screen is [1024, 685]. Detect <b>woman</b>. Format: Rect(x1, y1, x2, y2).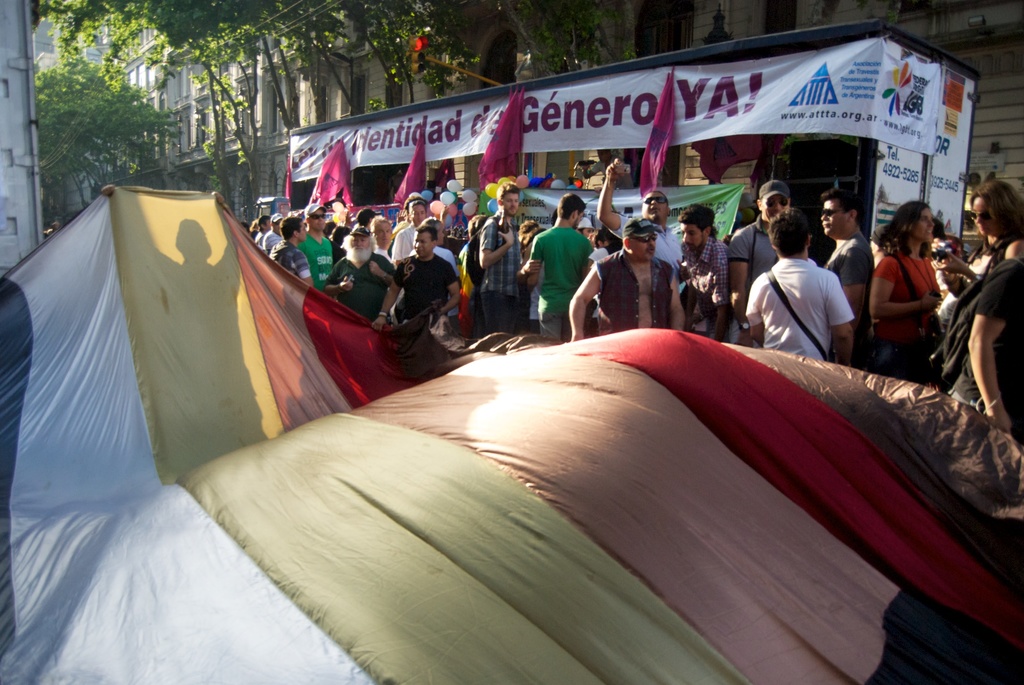
Rect(866, 203, 956, 382).
